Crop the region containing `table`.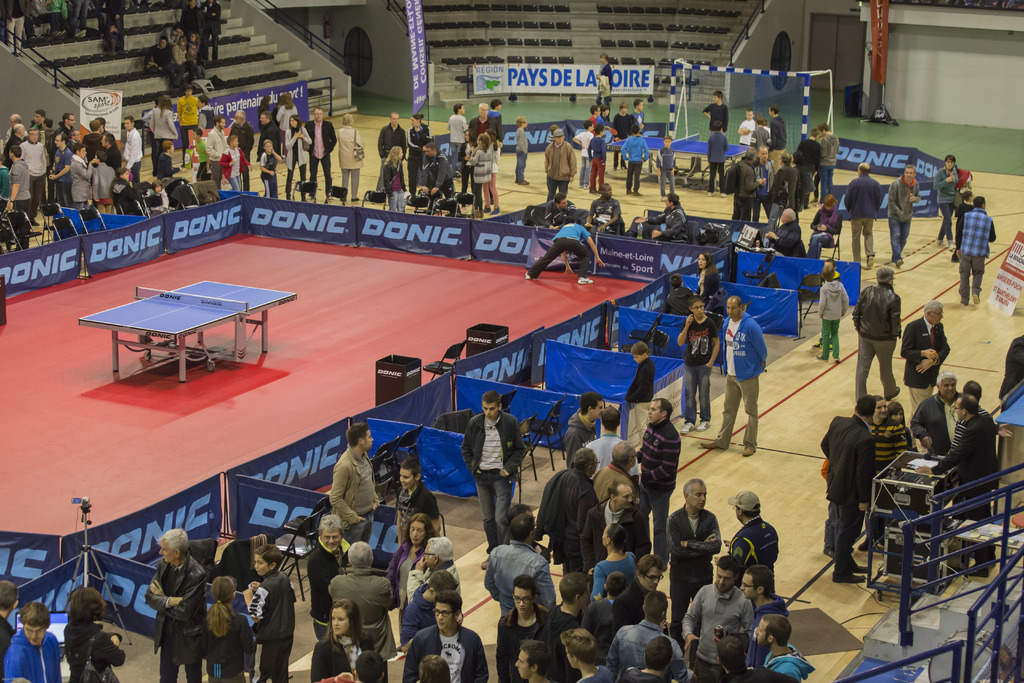
Crop region: (611, 131, 754, 169).
